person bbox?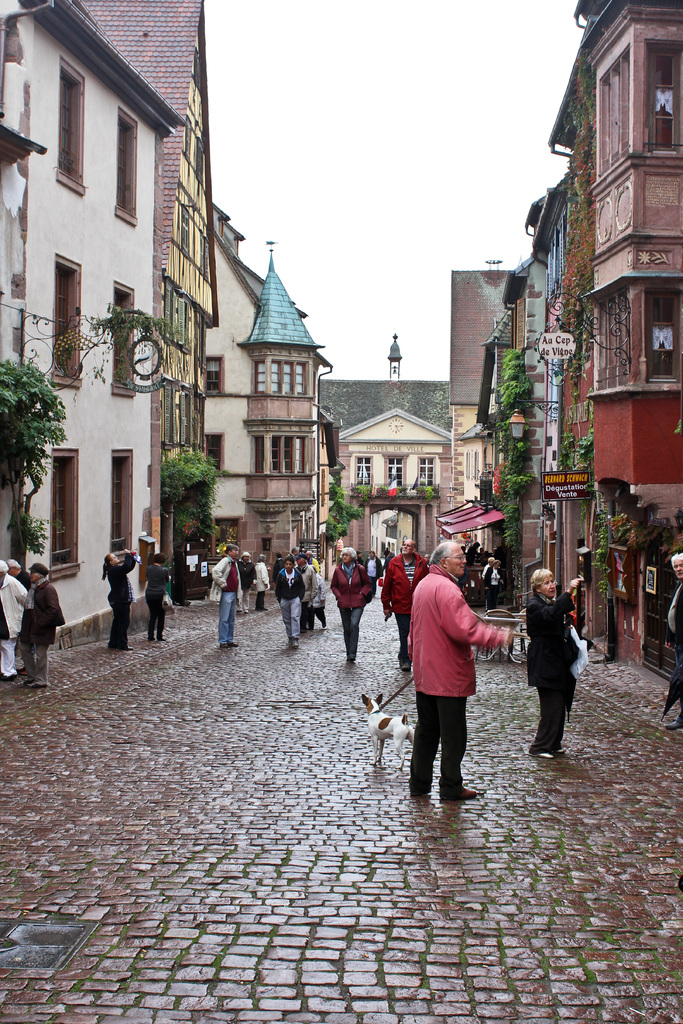
(left=413, top=561, right=519, bottom=803)
